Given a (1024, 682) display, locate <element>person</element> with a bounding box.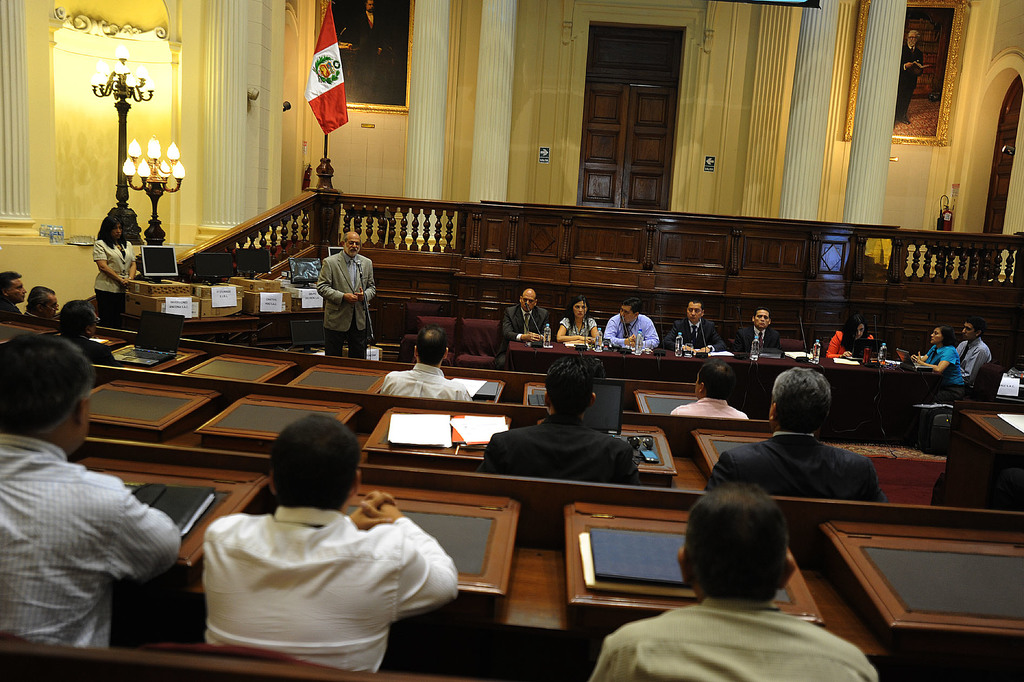
Located: [x1=310, y1=229, x2=374, y2=362].
